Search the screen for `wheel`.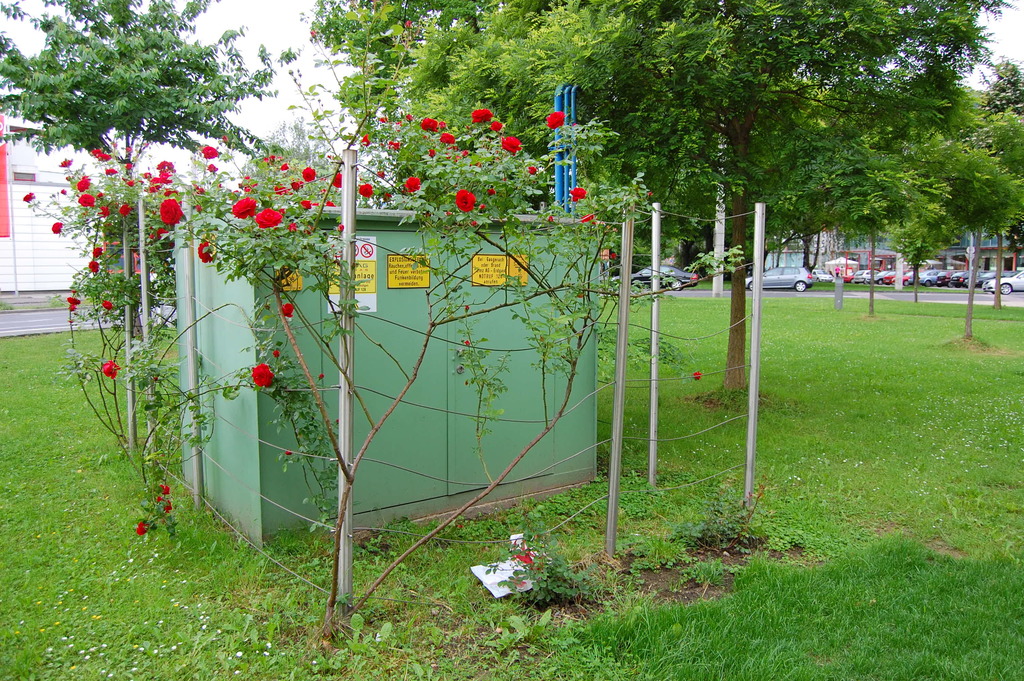
Found at (927,281,930,282).
